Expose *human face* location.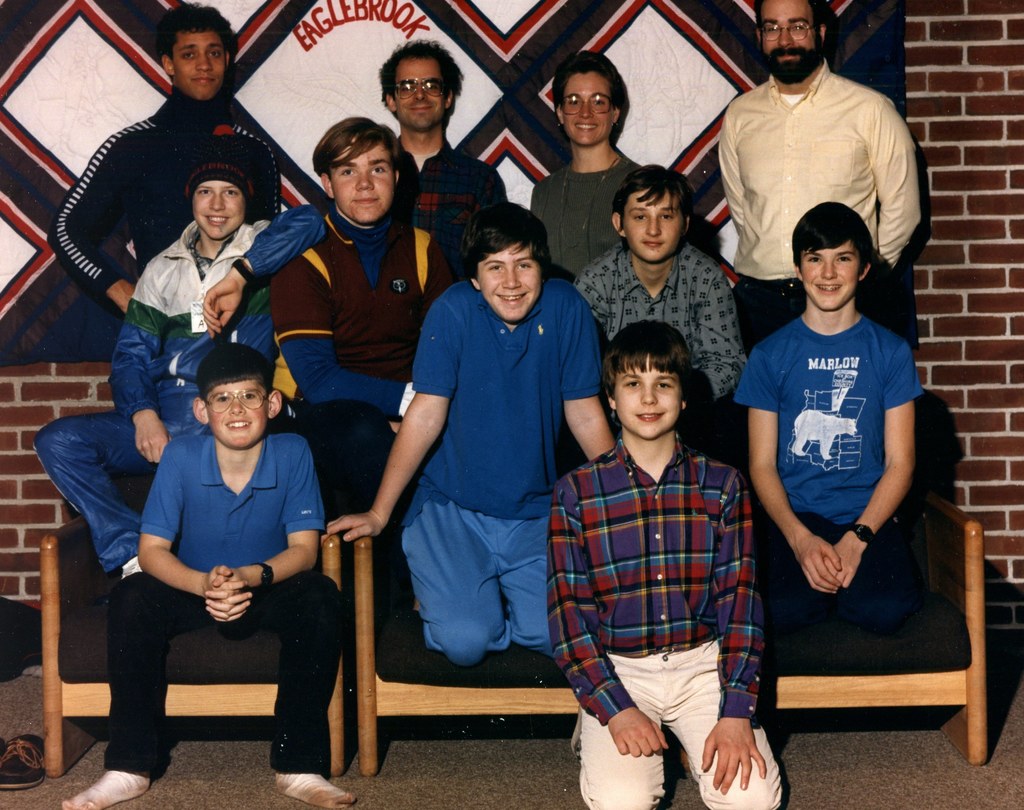
Exposed at rect(478, 246, 540, 322).
